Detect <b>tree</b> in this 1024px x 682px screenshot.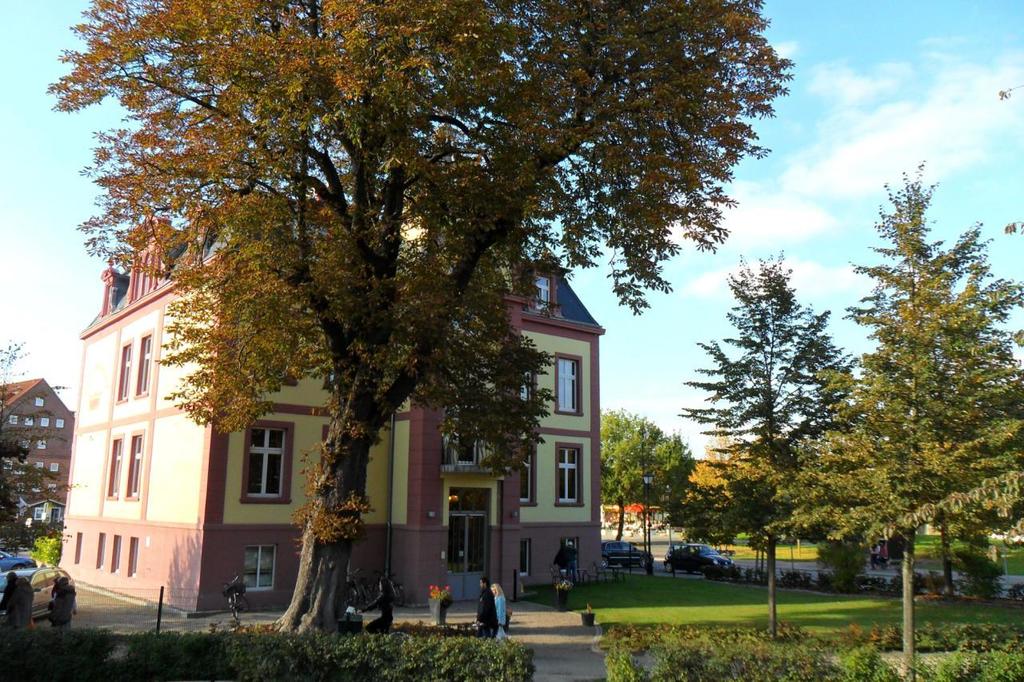
Detection: 0, 335, 86, 556.
